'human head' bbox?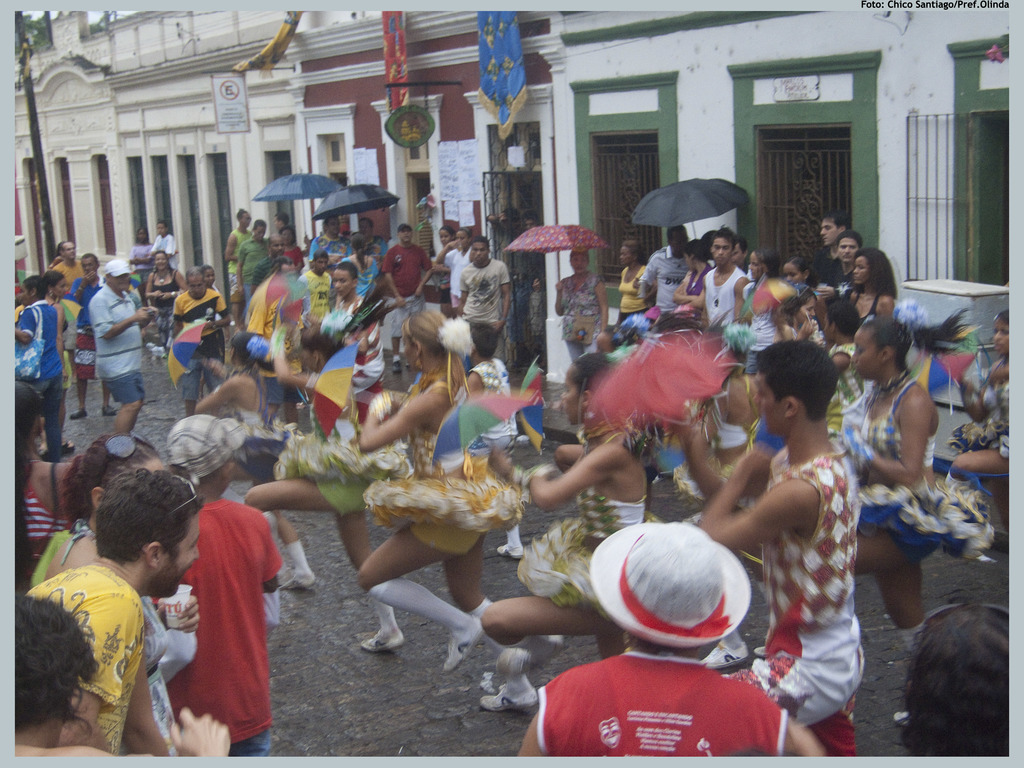
(590, 521, 758, 667)
